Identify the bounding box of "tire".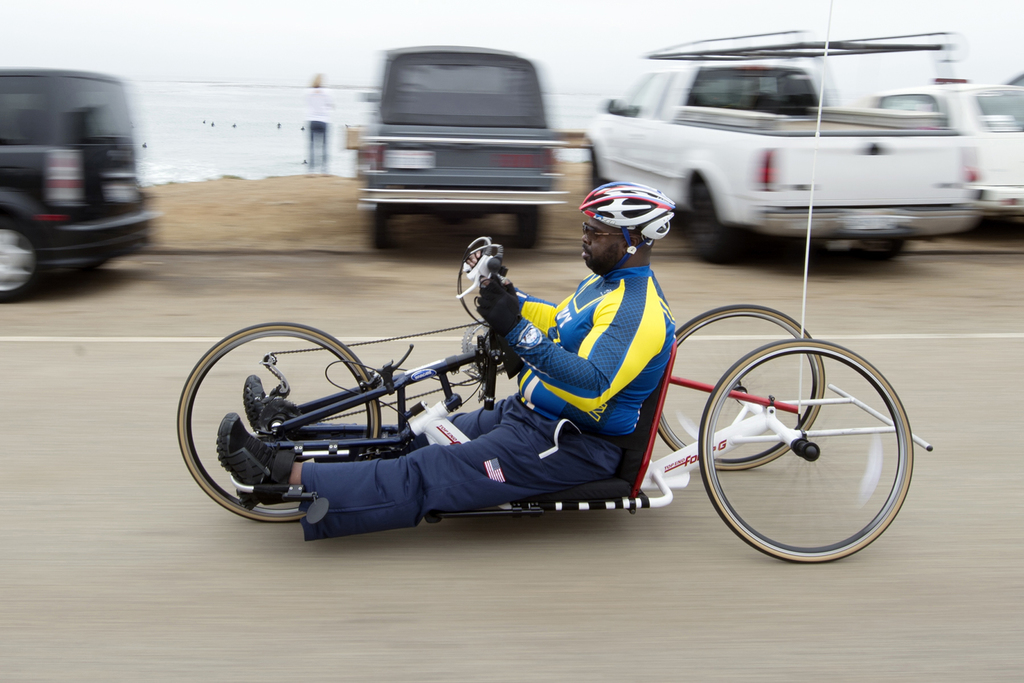
x1=0 y1=218 x2=43 y2=302.
